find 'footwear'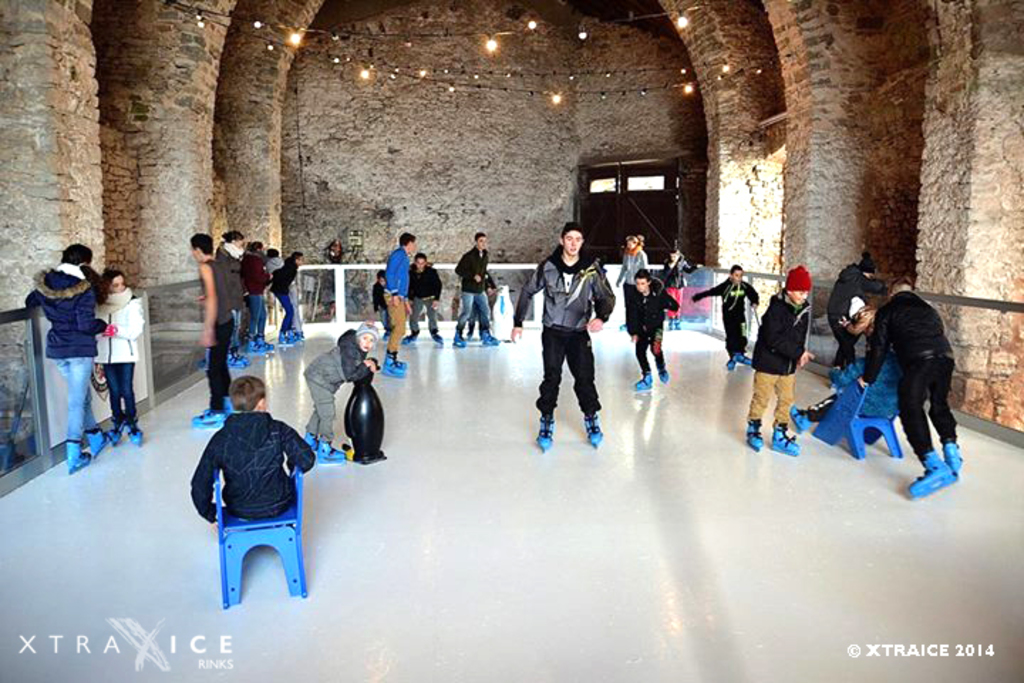
<region>533, 411, 553, 448</region>
